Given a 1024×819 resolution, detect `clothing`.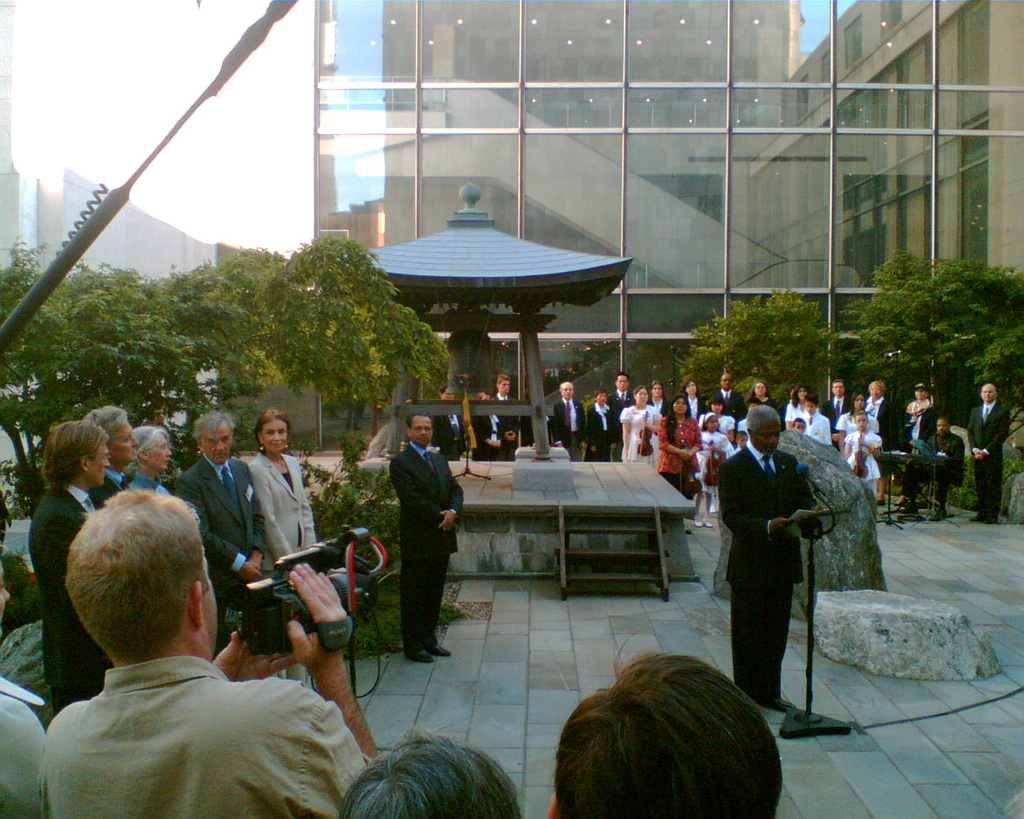
(left=707, top=380, right=745, bottom=423).
